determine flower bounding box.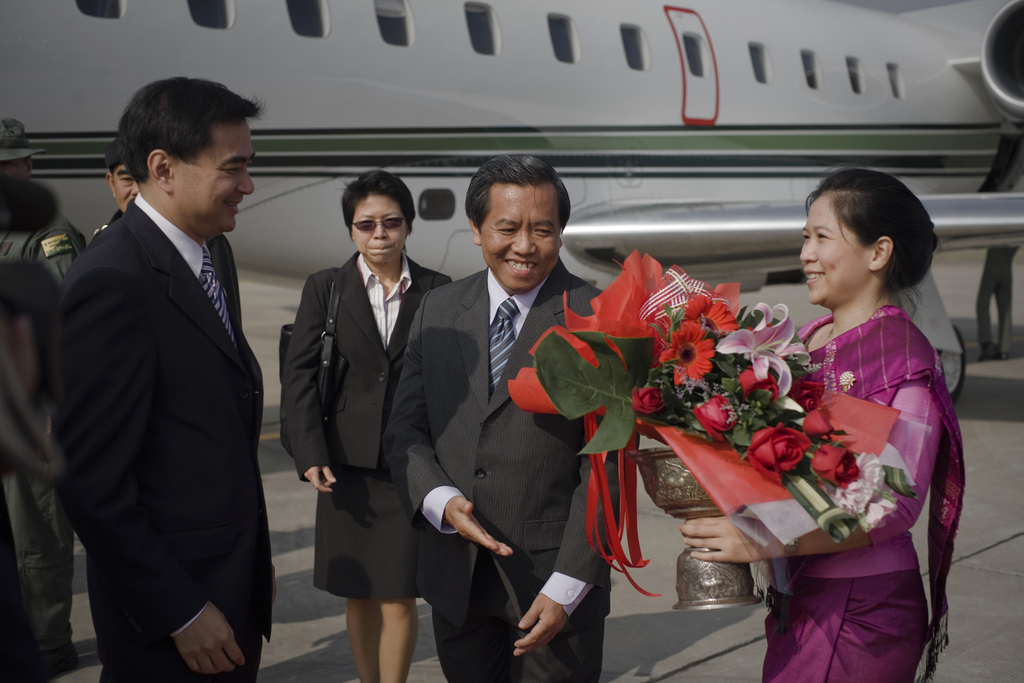
Determined: bbox=(861, 494, 899, 534).
